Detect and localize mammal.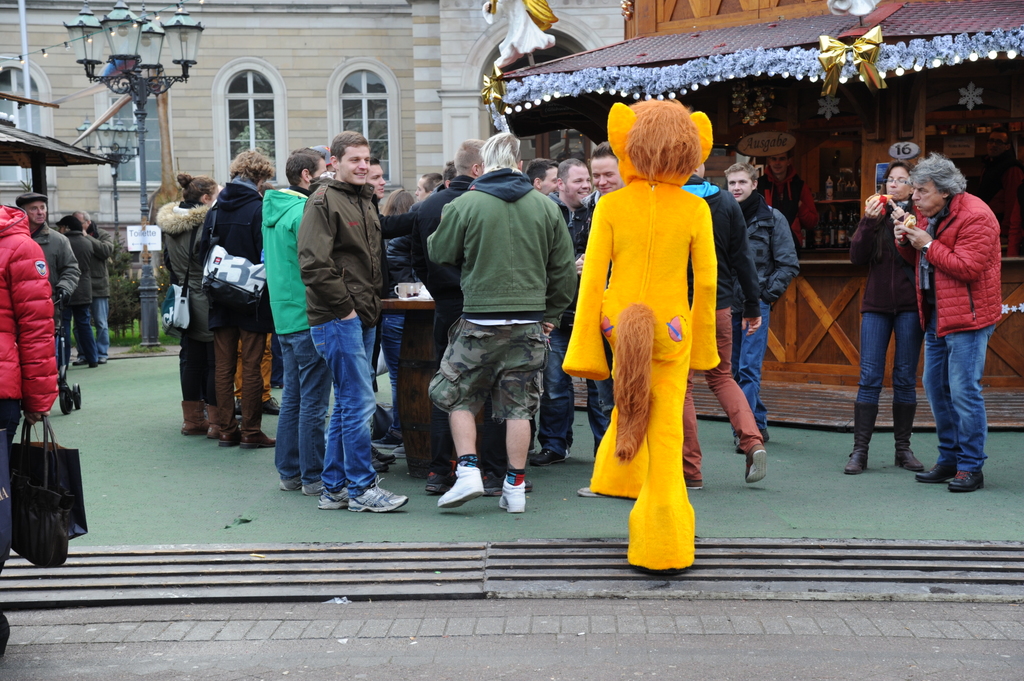
Localized at [x1=522, y1=157, x2=559, y2=459].
